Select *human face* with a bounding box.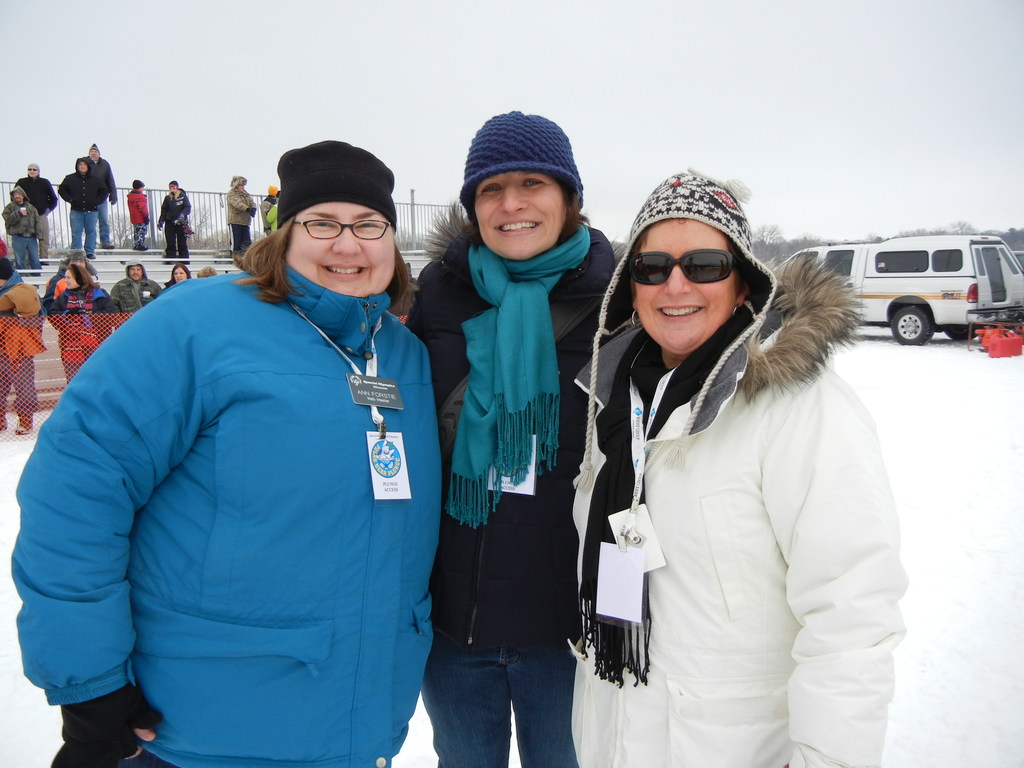
<bbox>284, 204, 396, 302</bbox>.
